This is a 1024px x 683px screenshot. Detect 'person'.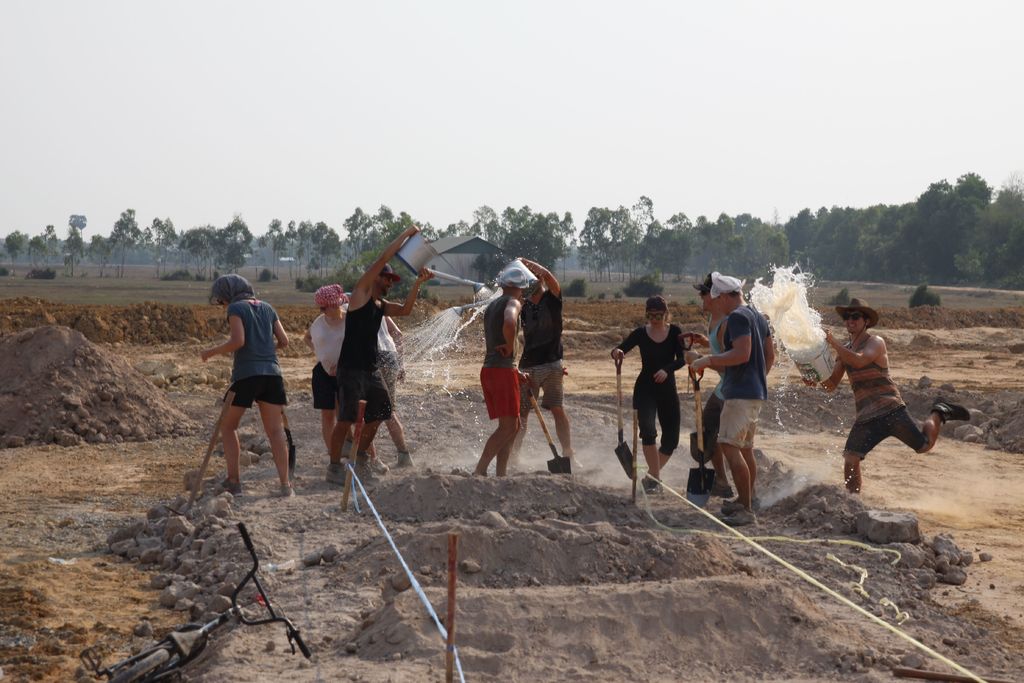
{"x1": 204, "y1": 273, "x2": 289, "y2": 491}.
